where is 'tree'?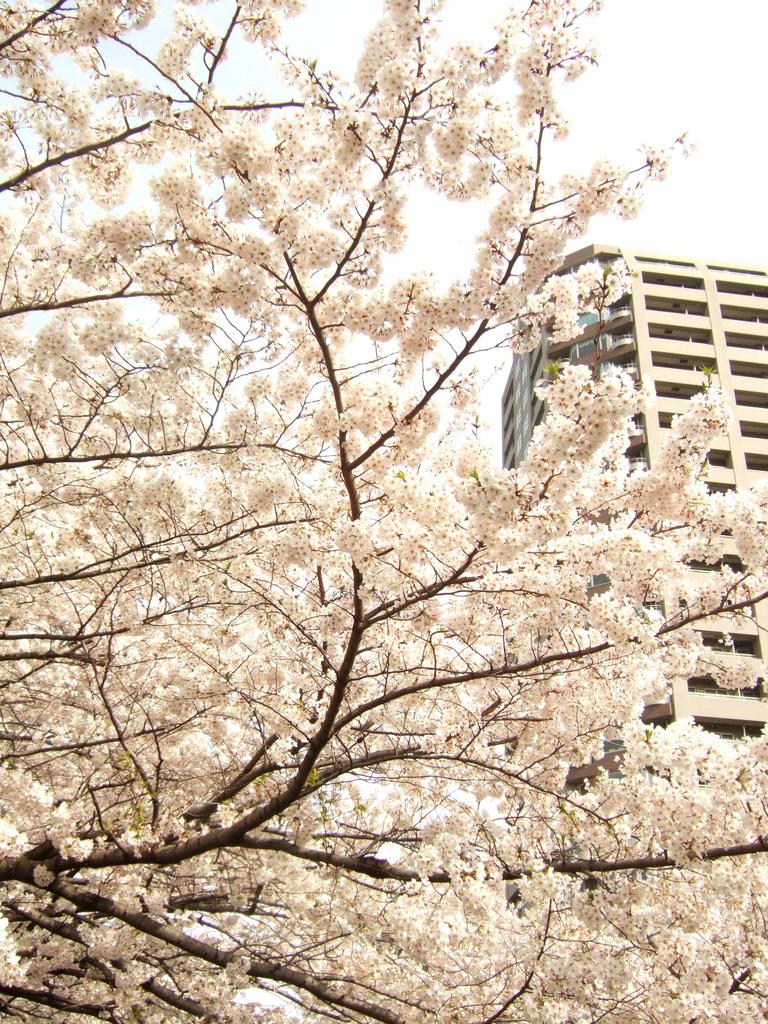
[left=0, top=0, right=767, bottom=1023].
